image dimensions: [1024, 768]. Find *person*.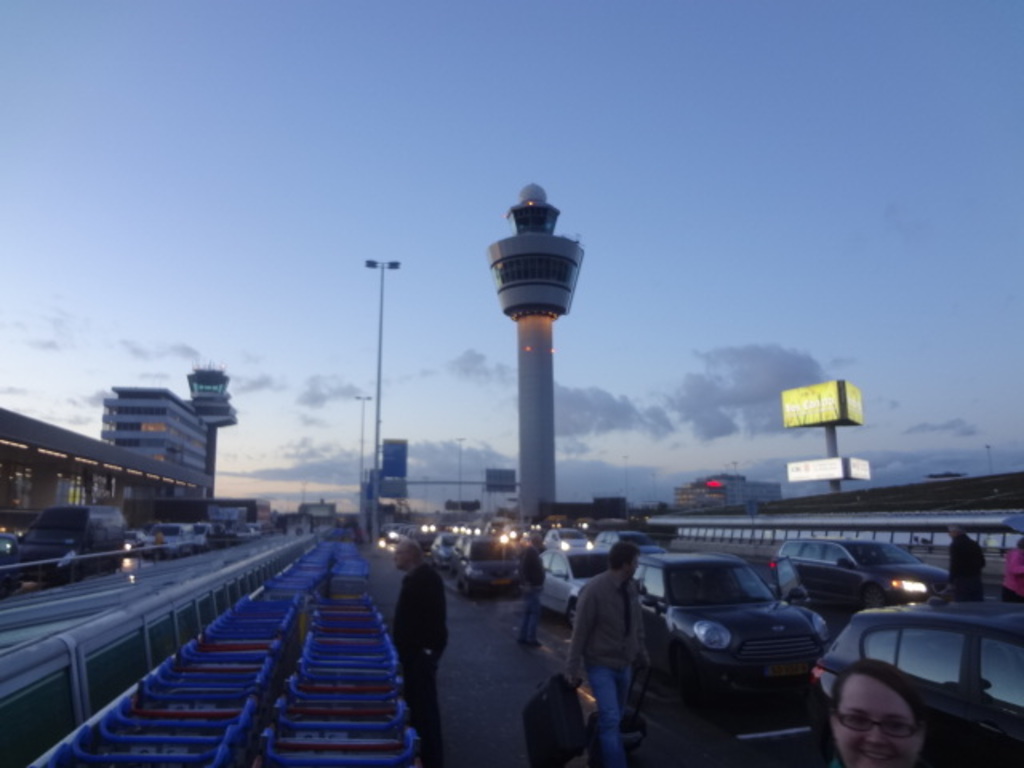
x1=1002 y1=534 x2=1022 y2=600.
